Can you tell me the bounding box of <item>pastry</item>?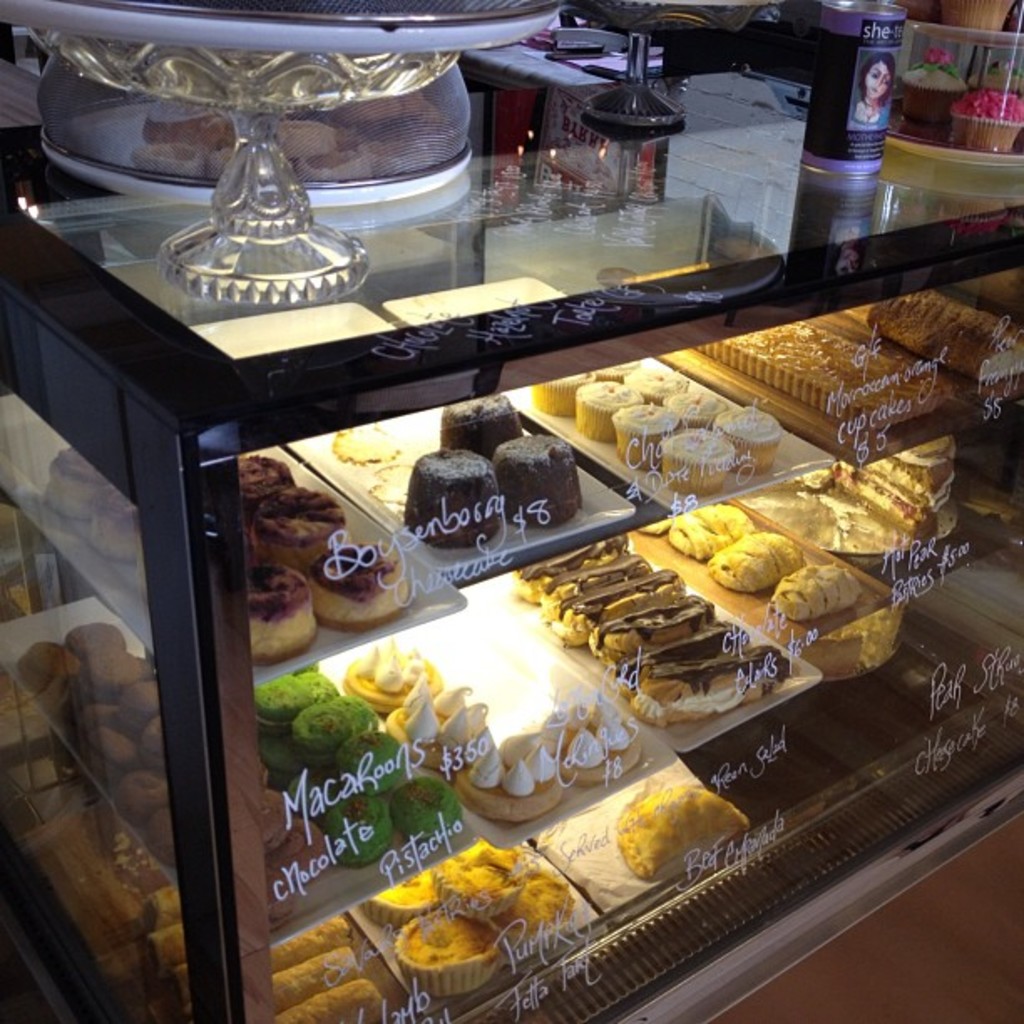
box=[534, 371, 592, 415].
